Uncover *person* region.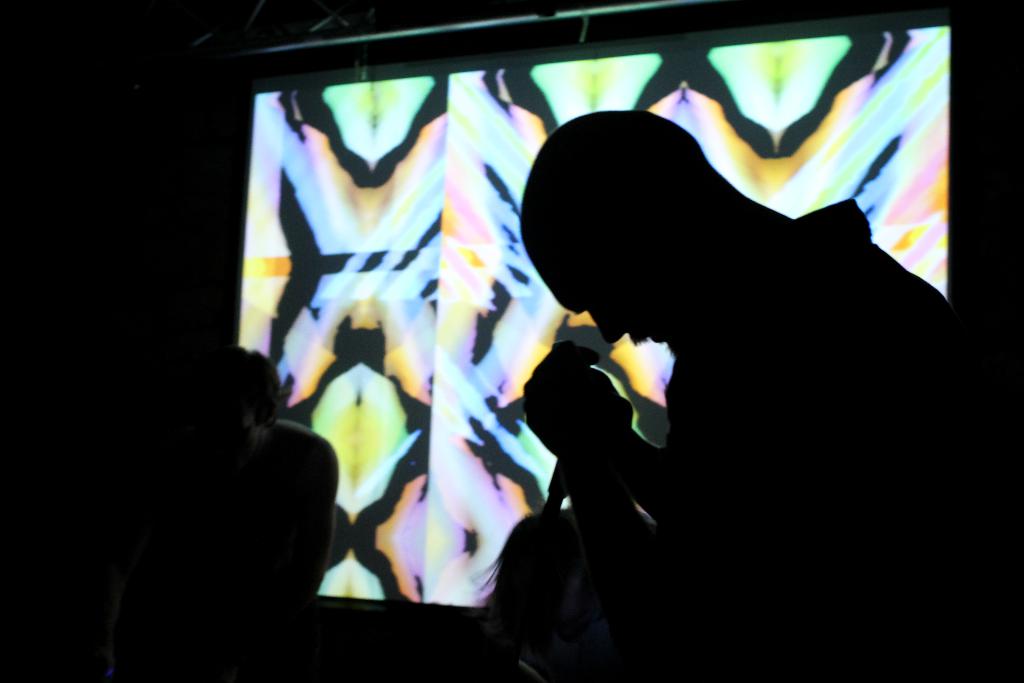
Uncovered: crop(517, 108, 953, 618).
